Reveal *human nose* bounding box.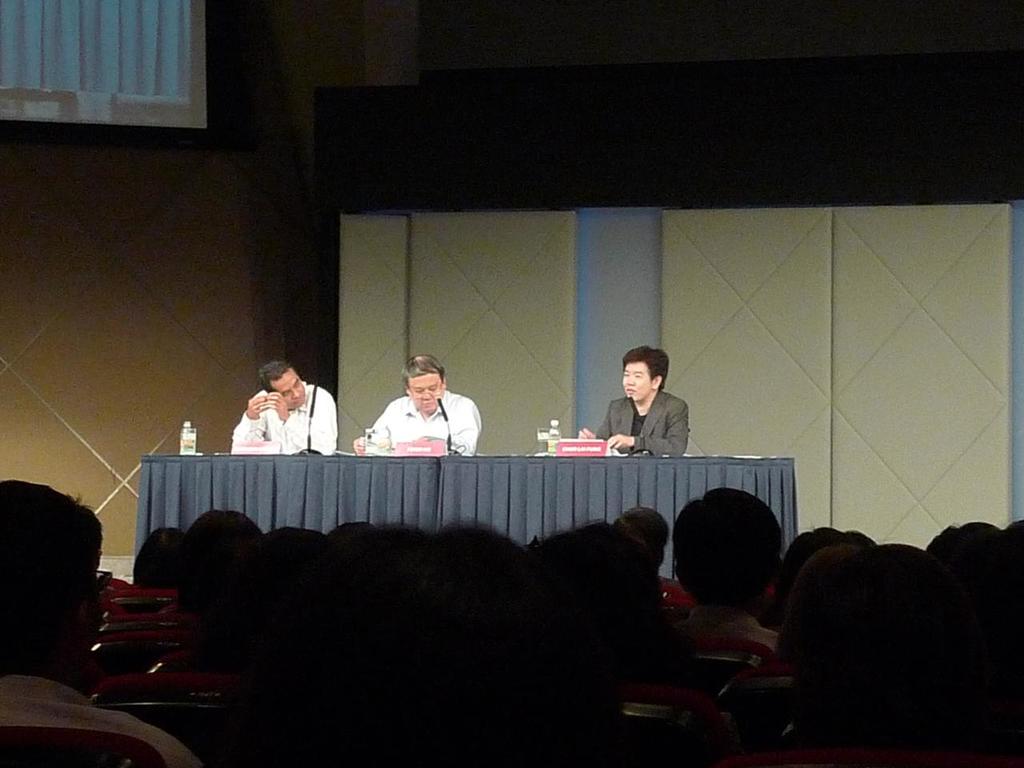
Revealed: (423,391,433,399).
